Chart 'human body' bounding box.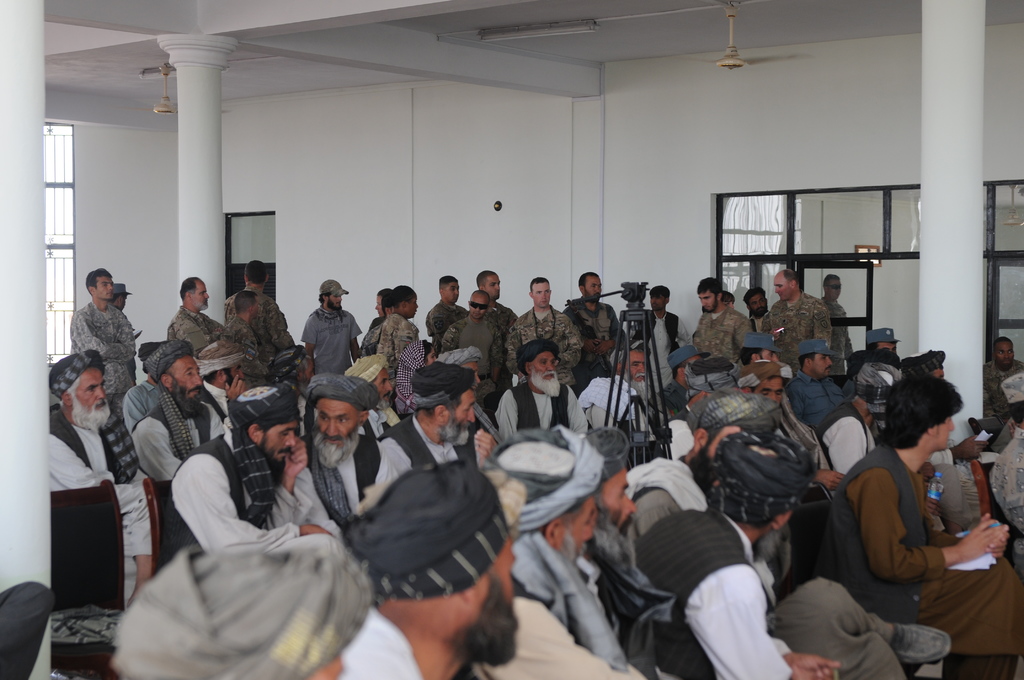
Charted: rect(430, 286, 508, 384).
